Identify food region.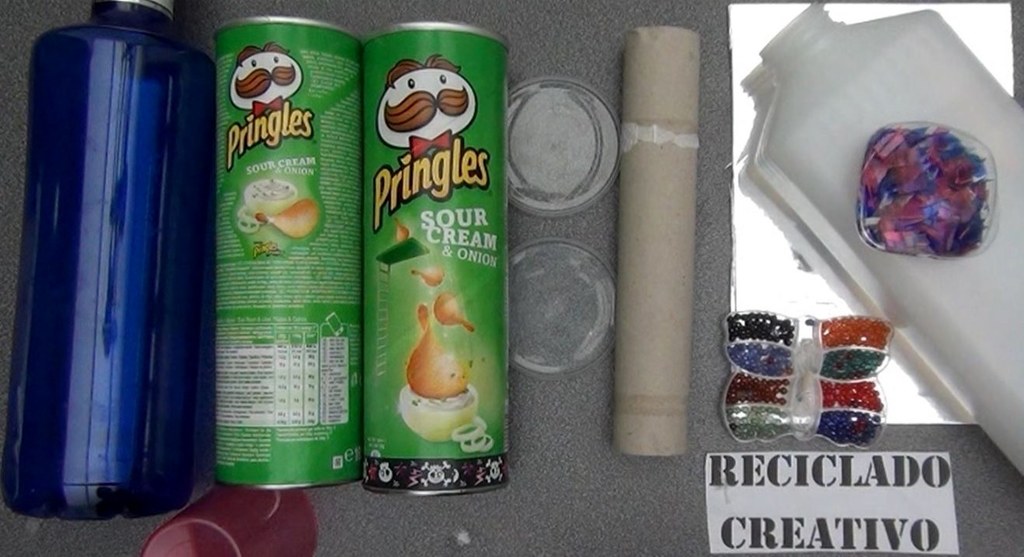
Region: x1=397, y1=384, x2=496, y2=453.
